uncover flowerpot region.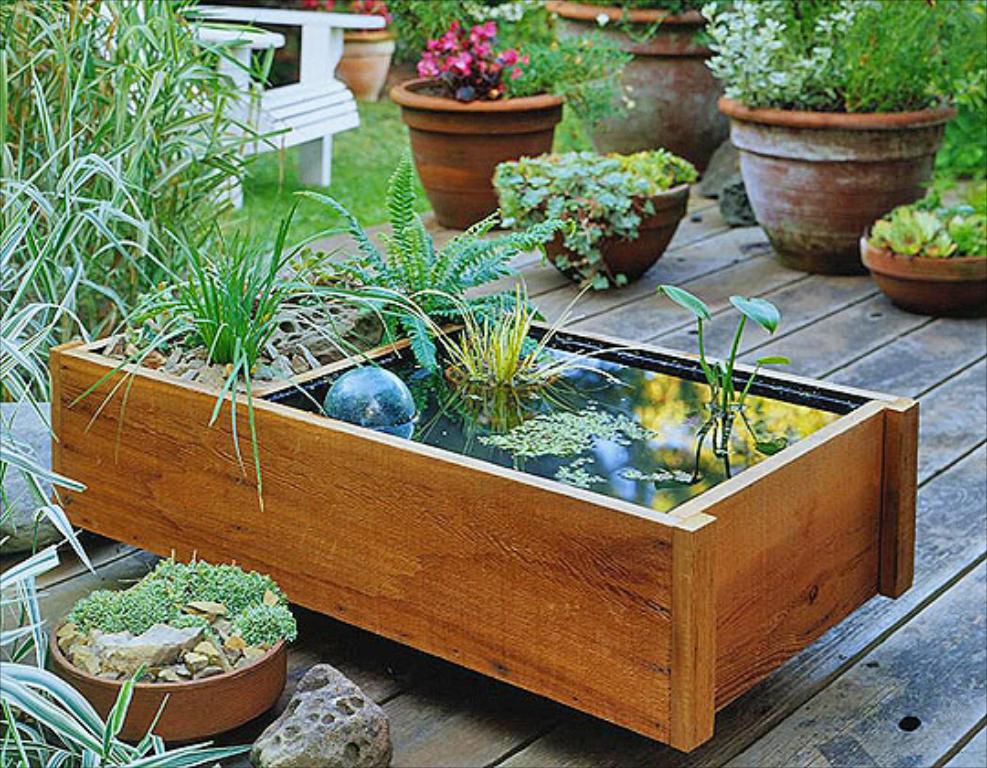
Uncovered: 35, 552, 305, 753.
